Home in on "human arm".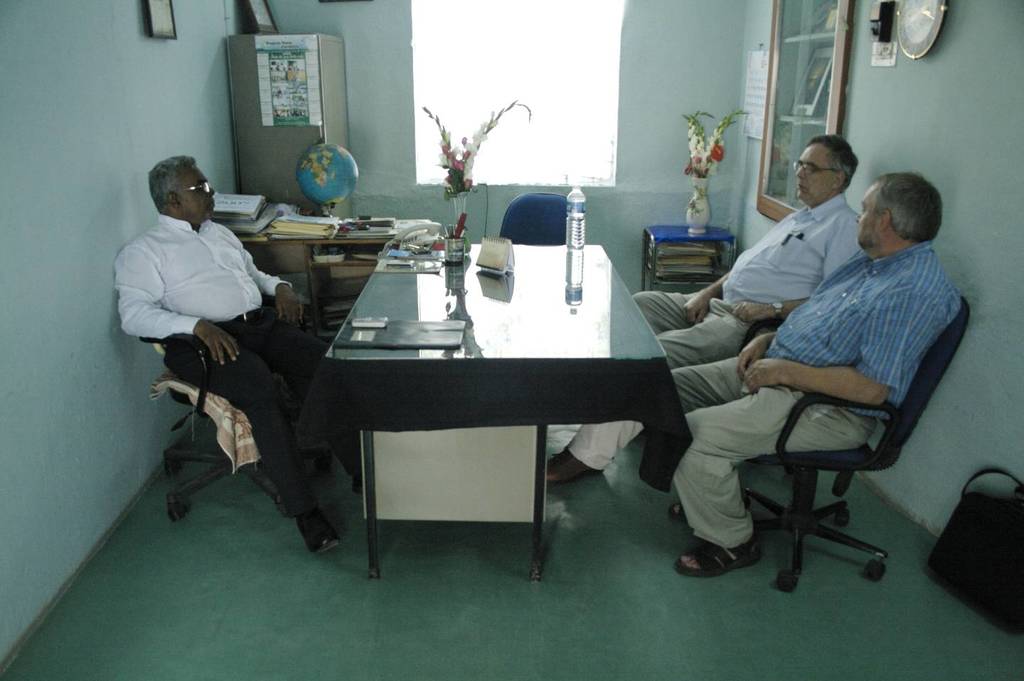
Homed in at (x1=737, y1=285, x2=915, y2=409).
